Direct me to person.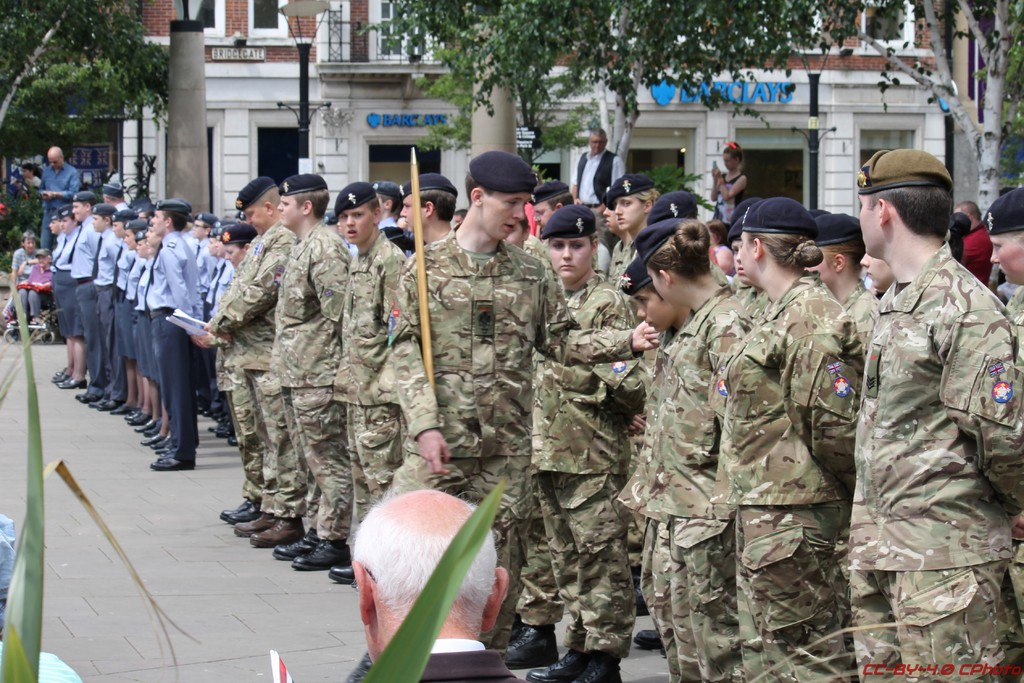
Direction: [x1=87, y1=202, x2=145, y2=414].
